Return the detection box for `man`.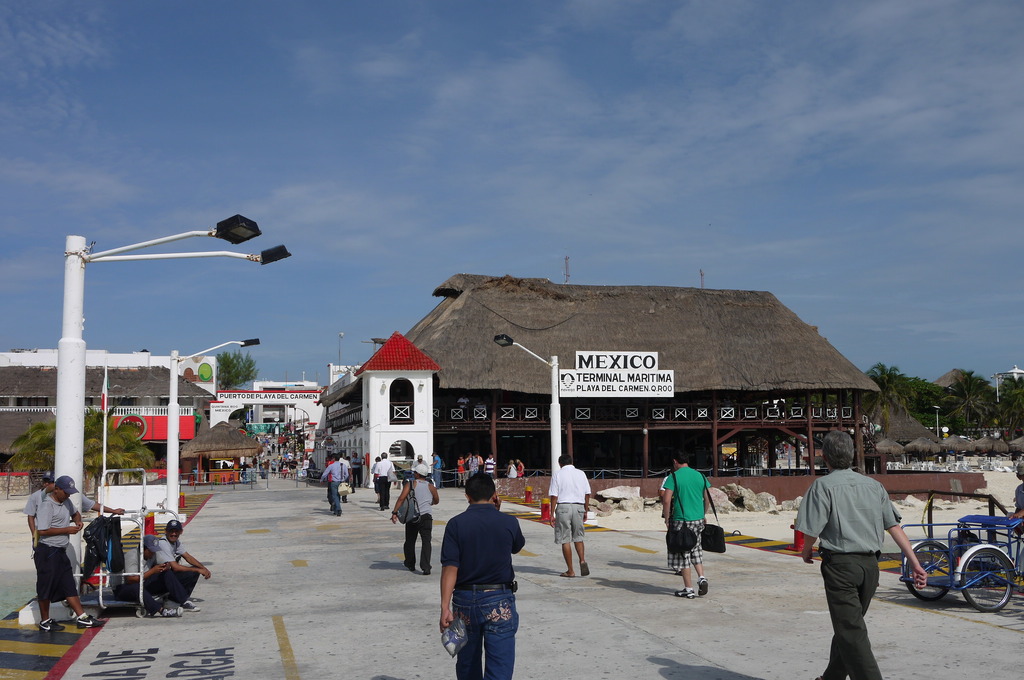
x1=351, y1=451, x2=364, y2=487.
